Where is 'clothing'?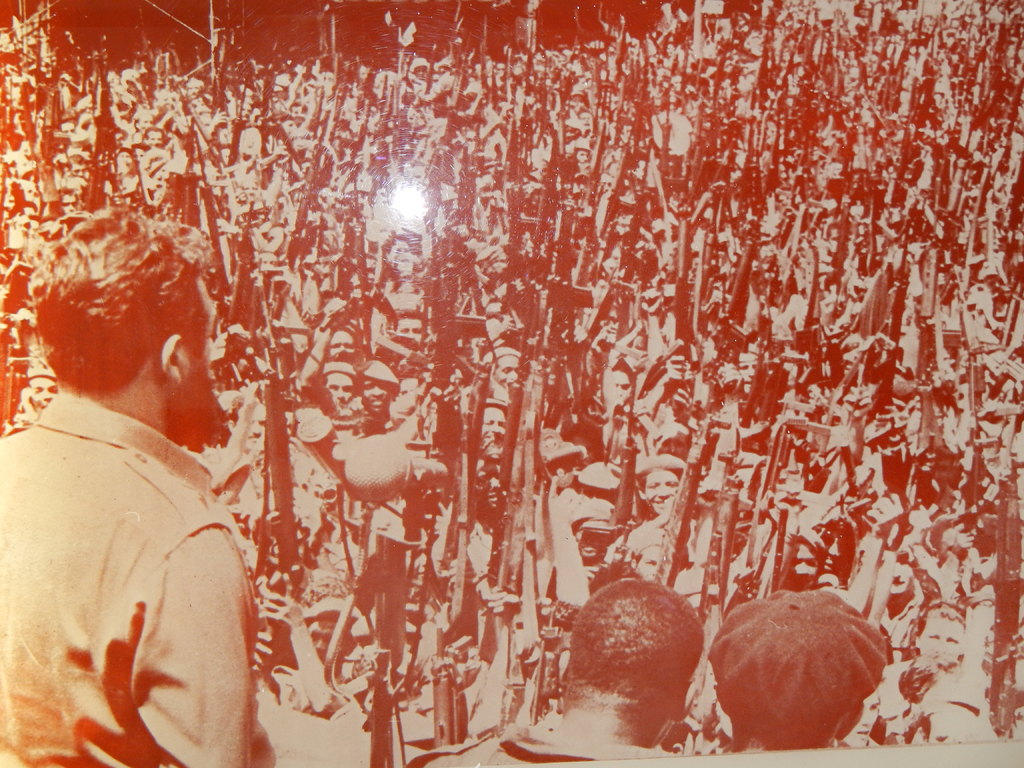
(23, 358, 255, 750).
